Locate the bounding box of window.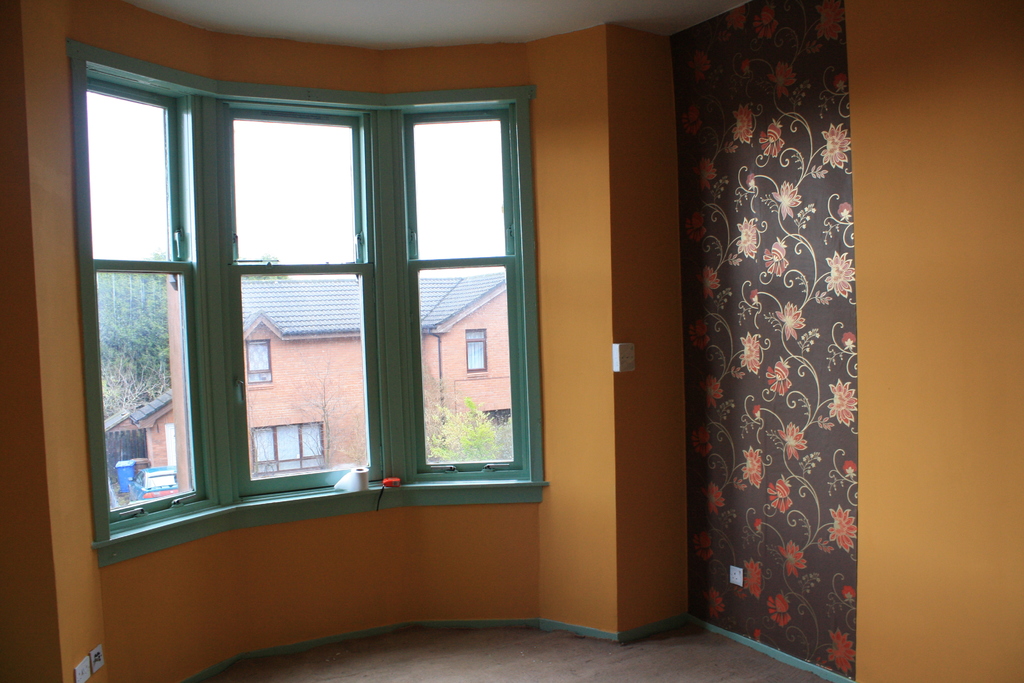
Bounding box: x1=63 y1=38 x2=557 y2=573.
